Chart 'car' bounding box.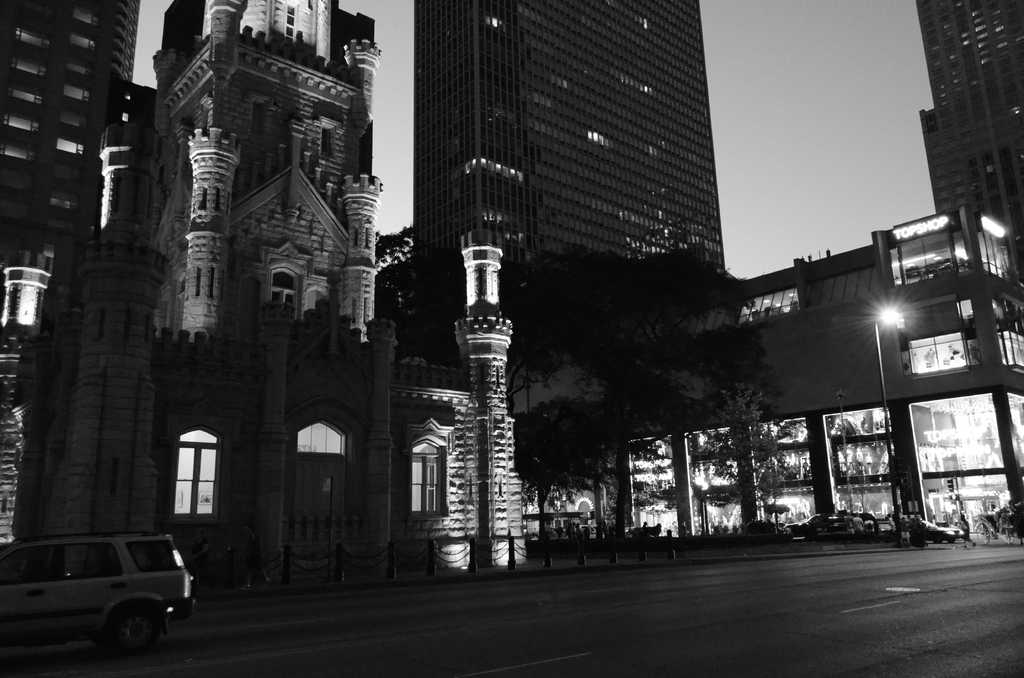
Charted: 8,526,182,659.
